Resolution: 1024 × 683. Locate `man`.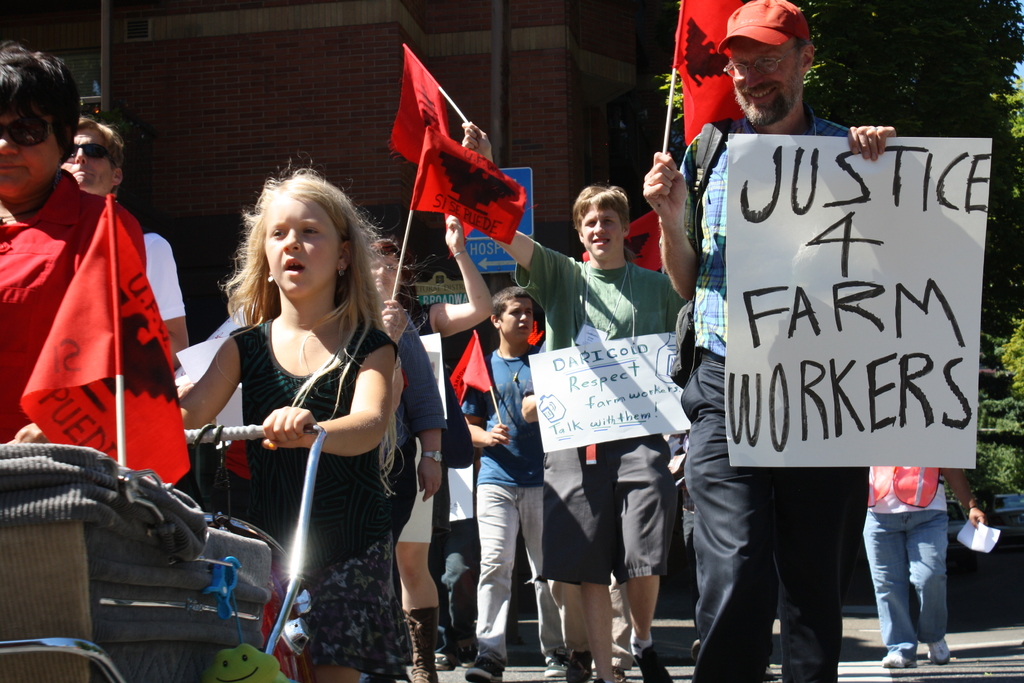
(643, 0, 903, 682).
